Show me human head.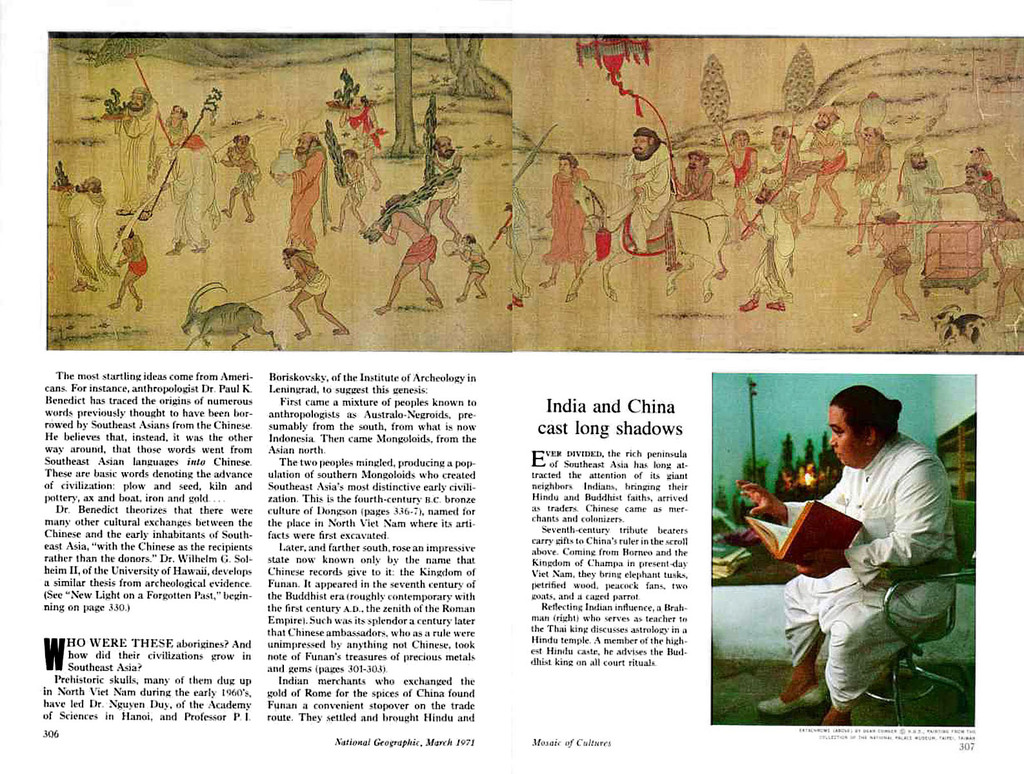
human head is here: [x1=687, y1=150, x2=706, y2=174].
